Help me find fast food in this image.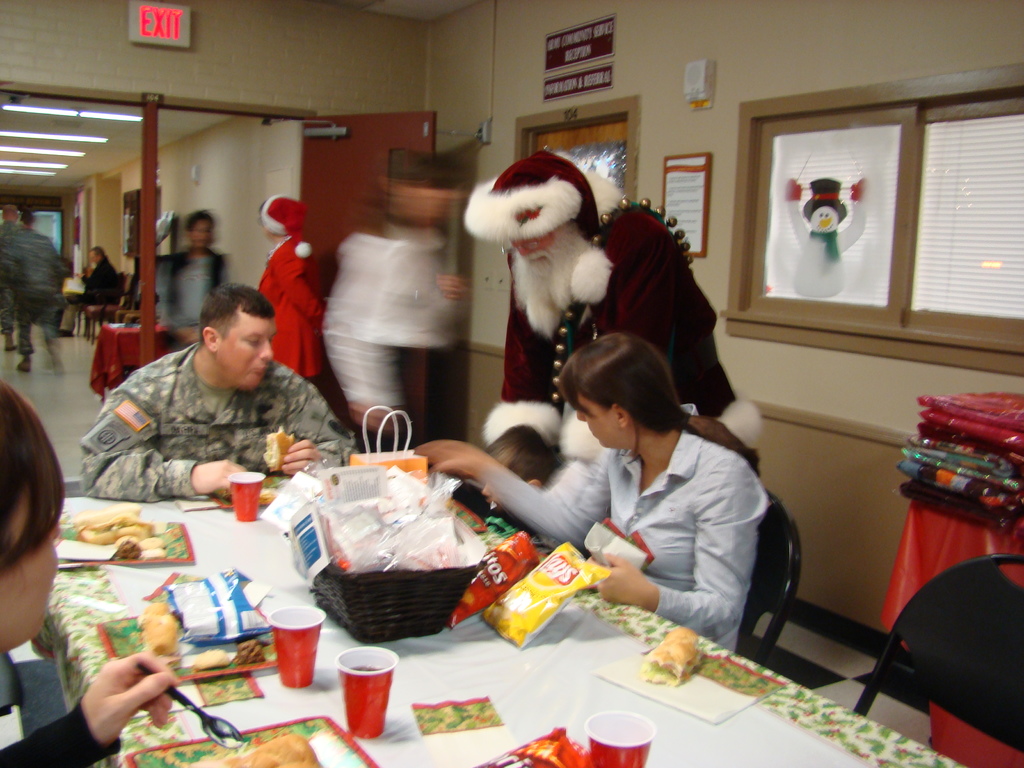
Found it: left=257, top=421, right=301, bottom=467.
